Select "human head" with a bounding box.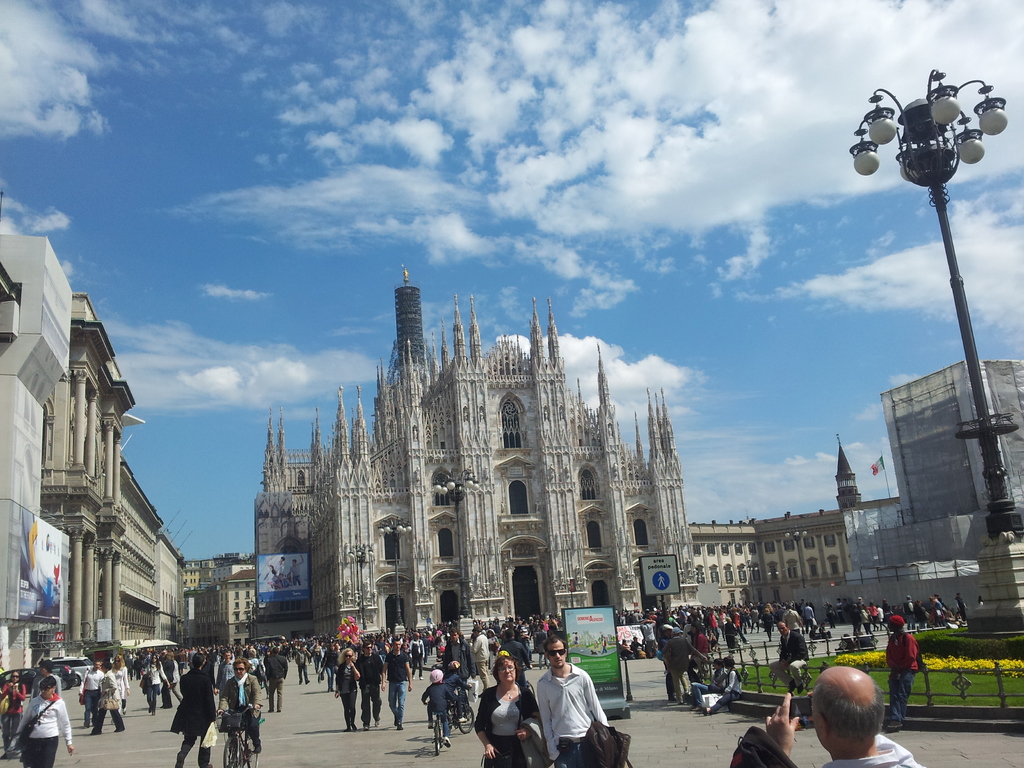
bbox=[273, 646, 279, 657].
